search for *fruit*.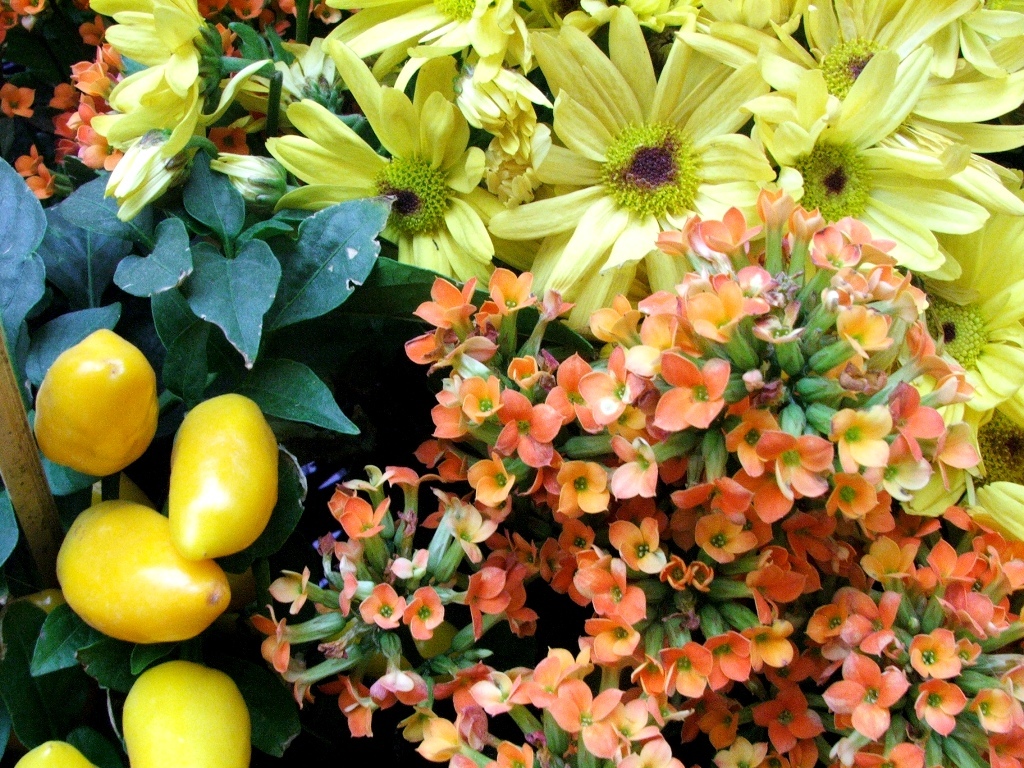
Found at box(165, 390, 280, 562).
